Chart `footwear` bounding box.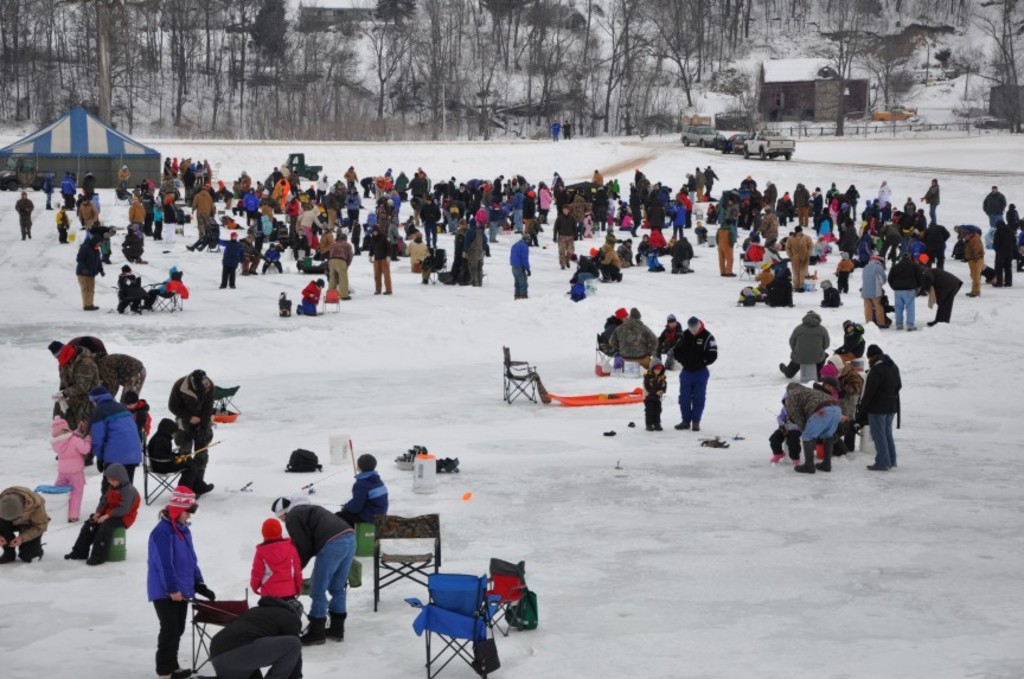
Charted: (302, 615, 324, 645).
